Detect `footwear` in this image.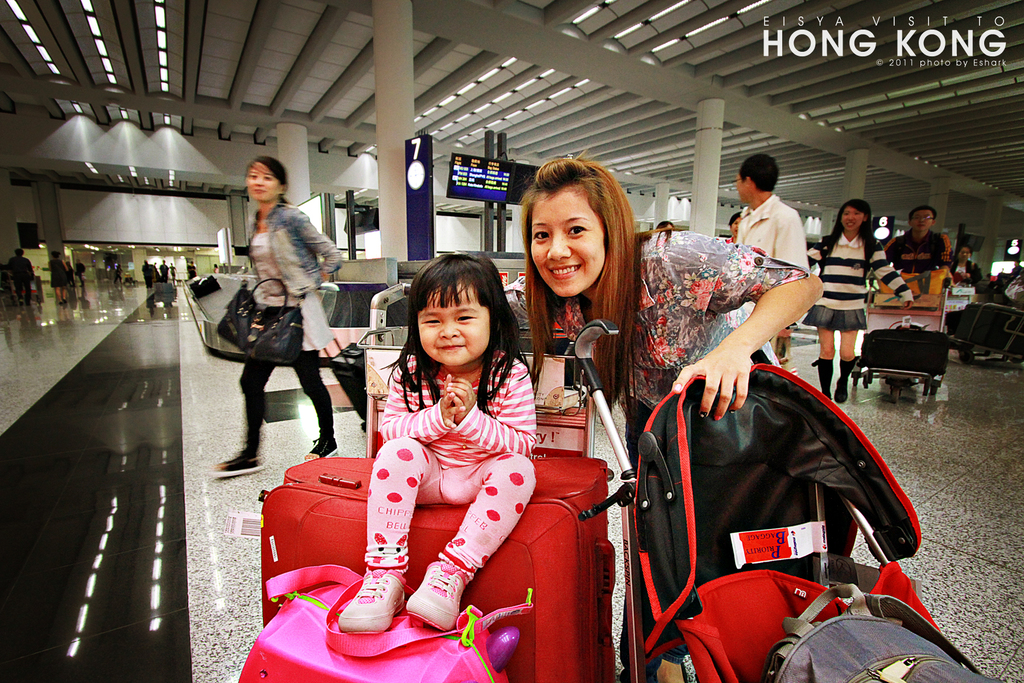
Detection: l=212, t=451, r=264, b=472.
